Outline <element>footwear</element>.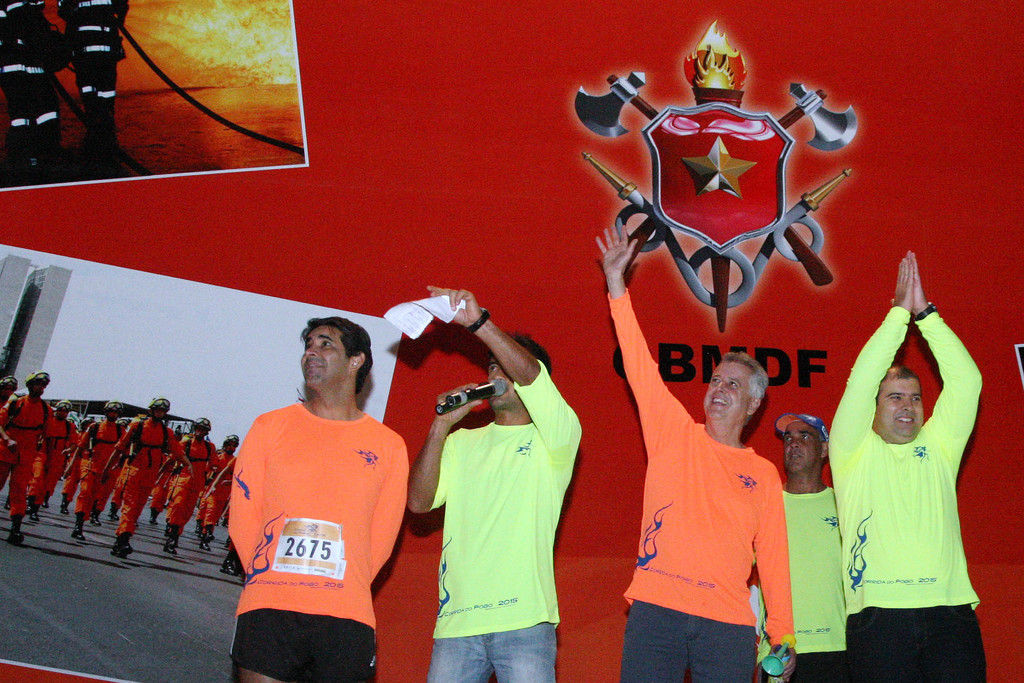
Outline: l=28, t=507, r=38, b=522.
